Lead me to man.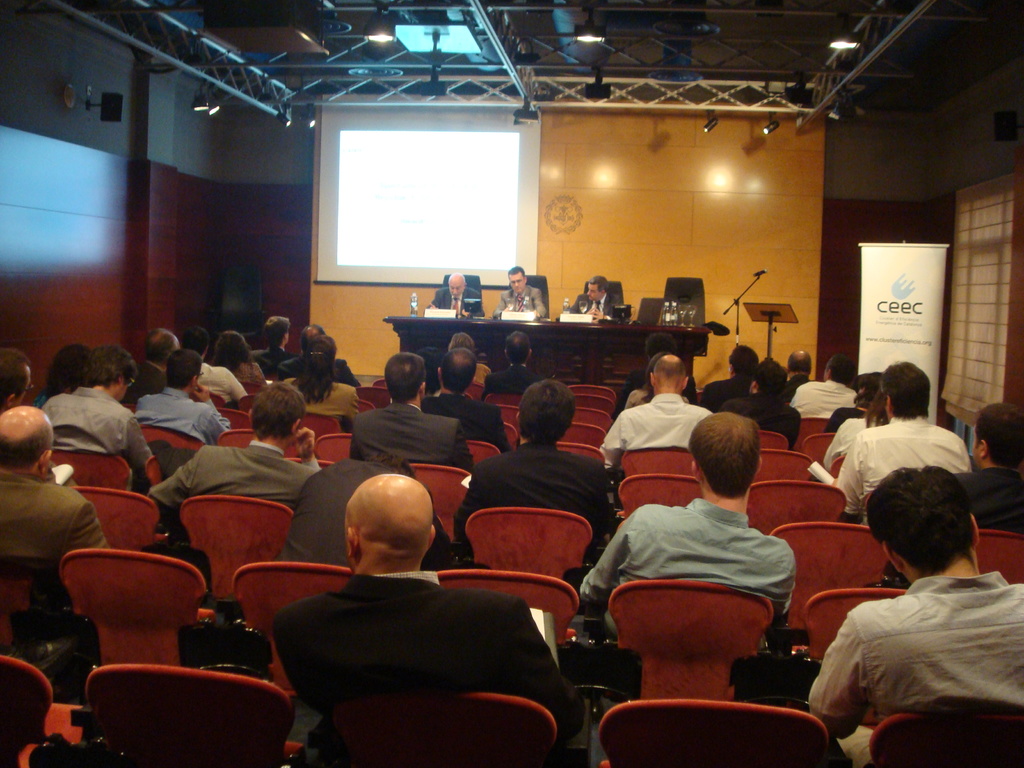
Lead to <region>479, 326, 543, 389</region>.
